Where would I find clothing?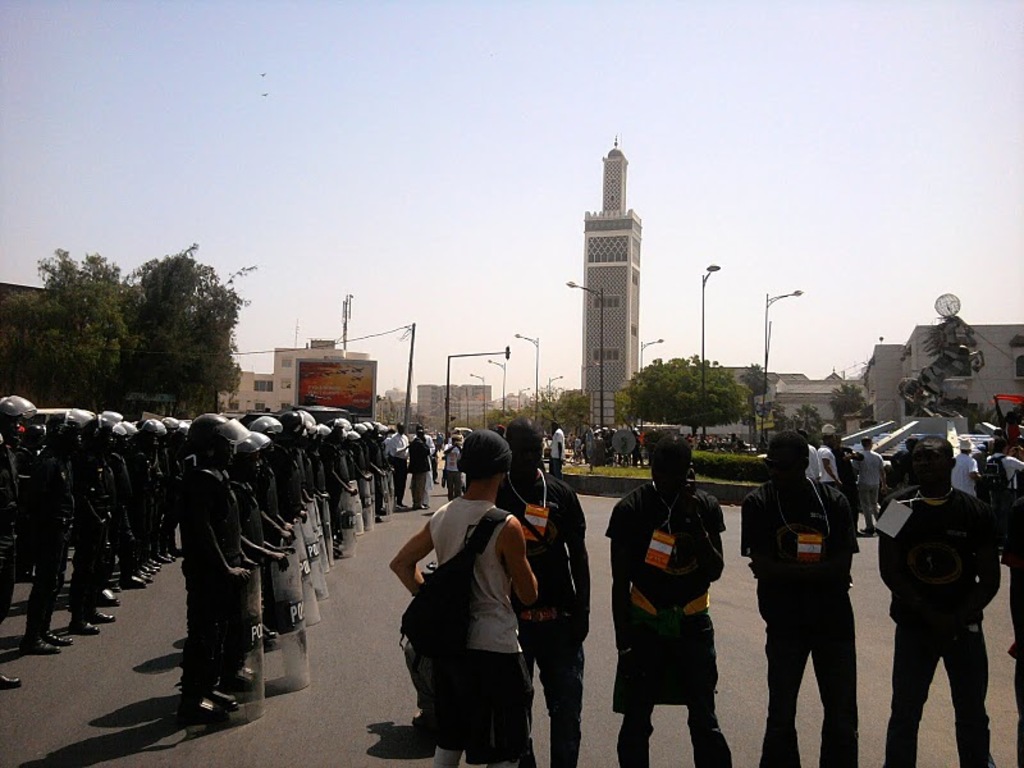
At 980, 448, 1023, 499.
